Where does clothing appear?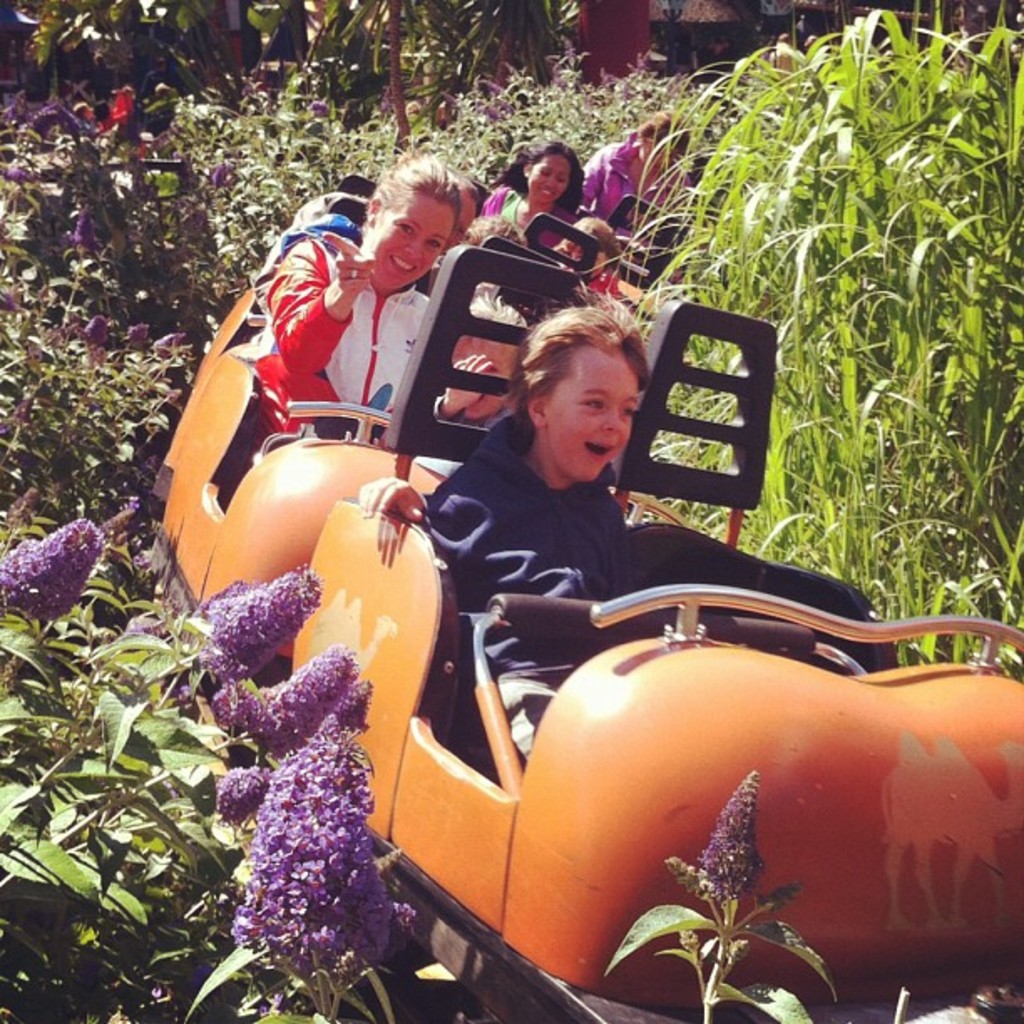
Appears at 475/179/579/248.
